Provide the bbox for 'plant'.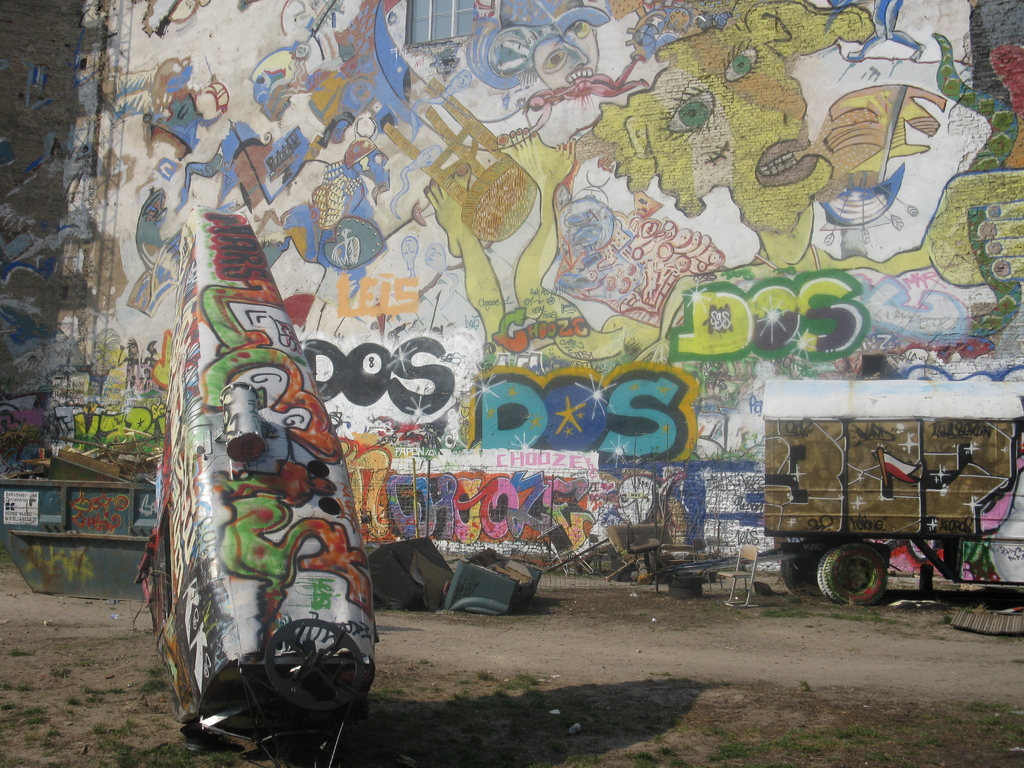
509, 673, 535, 694.
